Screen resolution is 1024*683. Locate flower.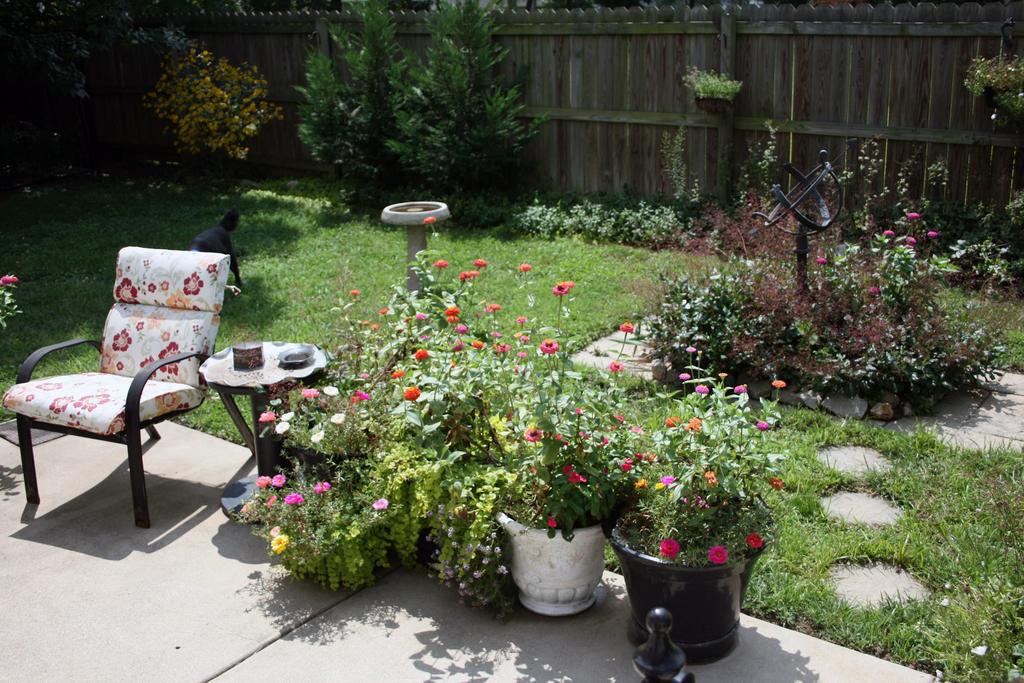
{"x1": 260, "y1": 409, "x2": 276, "y2": 420}.
